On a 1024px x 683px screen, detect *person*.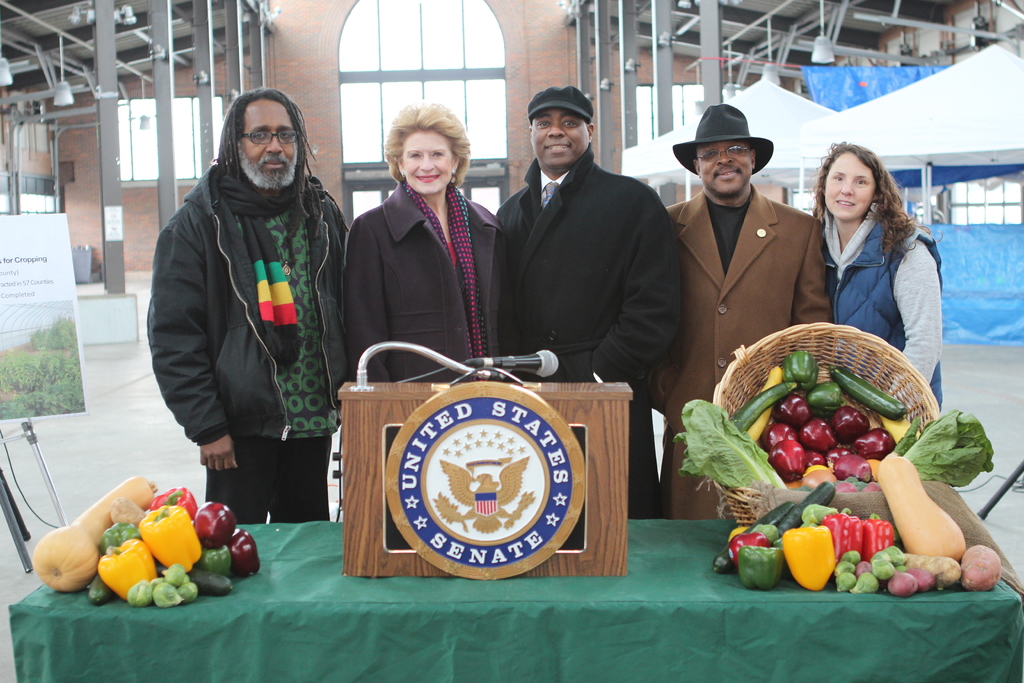
(657, 109, 840, 522).
